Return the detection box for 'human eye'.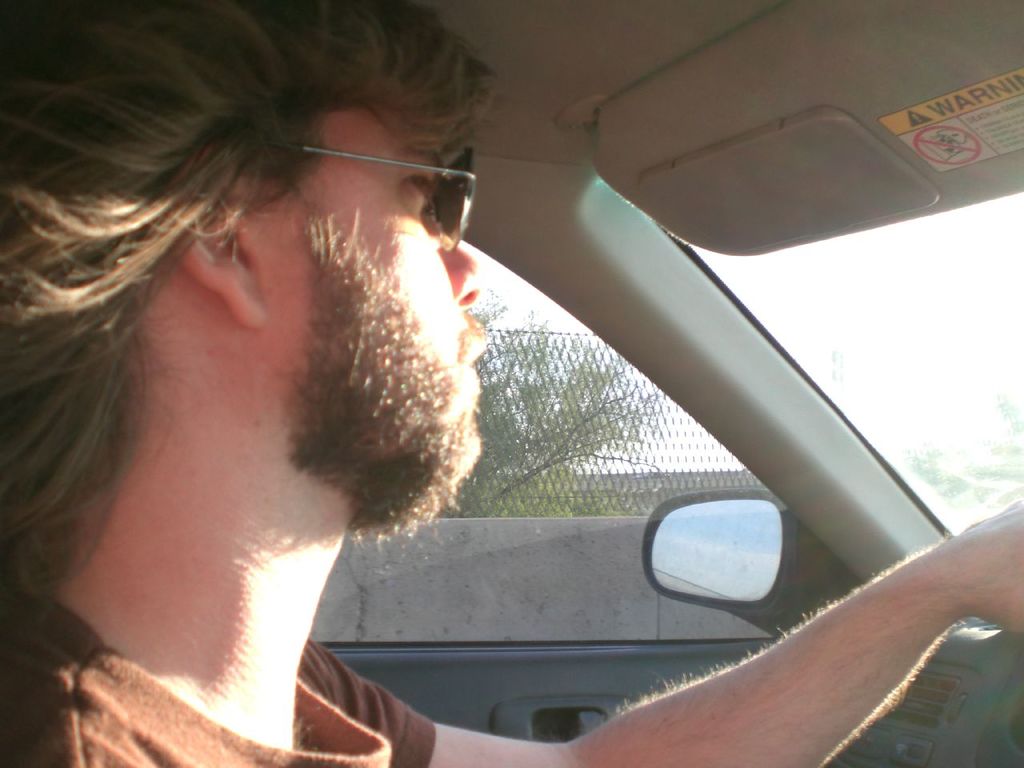
<box>382,142,462,241</box>.
